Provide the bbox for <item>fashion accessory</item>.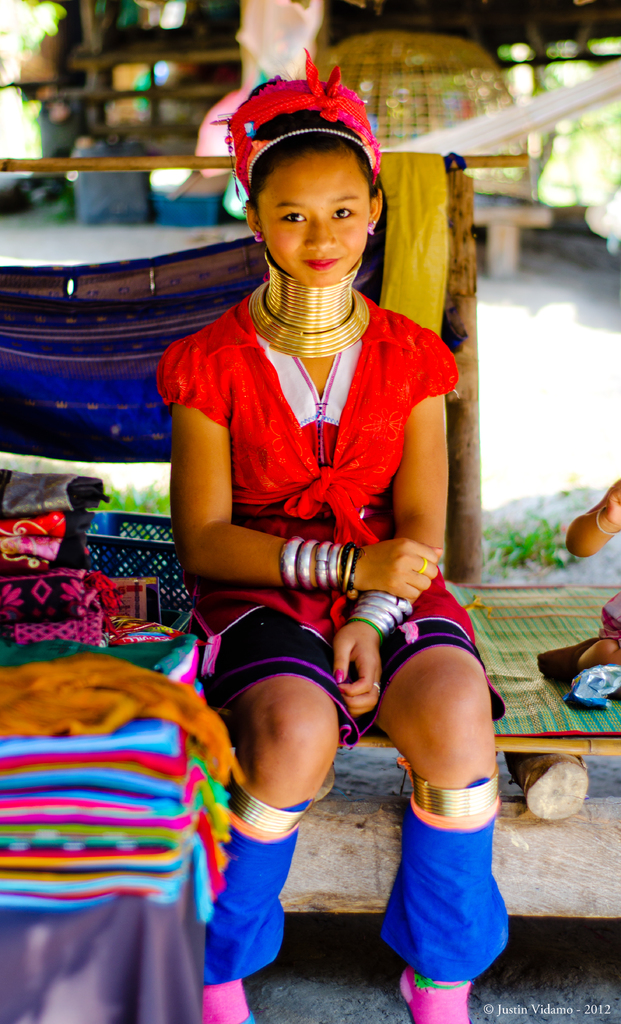
Rect(363, 220, 377, 237).
